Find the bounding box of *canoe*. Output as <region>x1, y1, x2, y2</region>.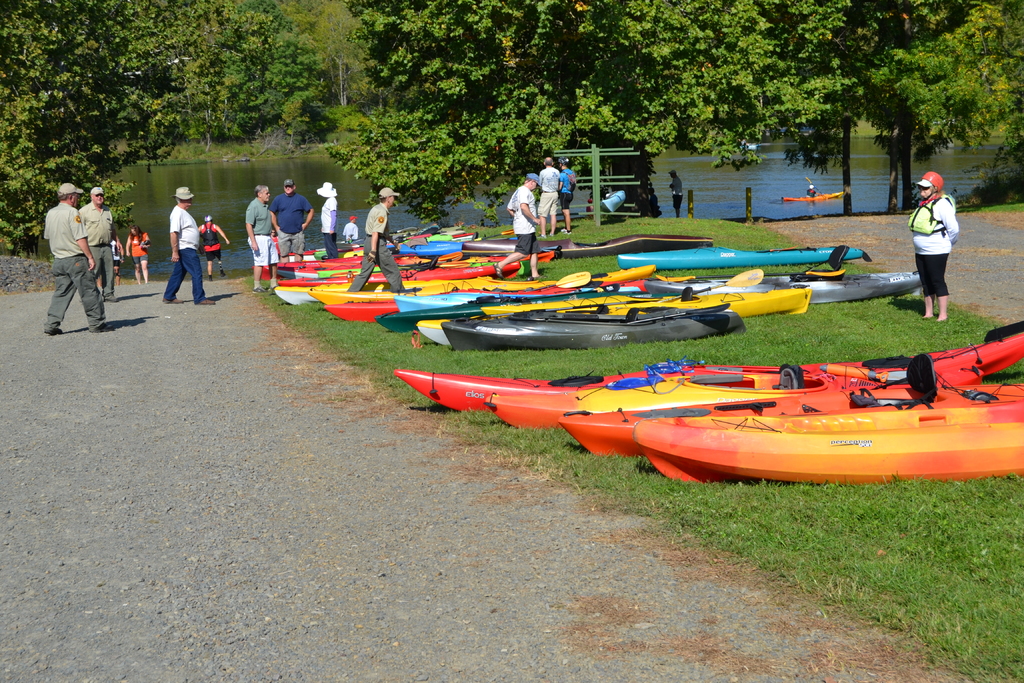
<region>392, 364, 679, 407</region>.
